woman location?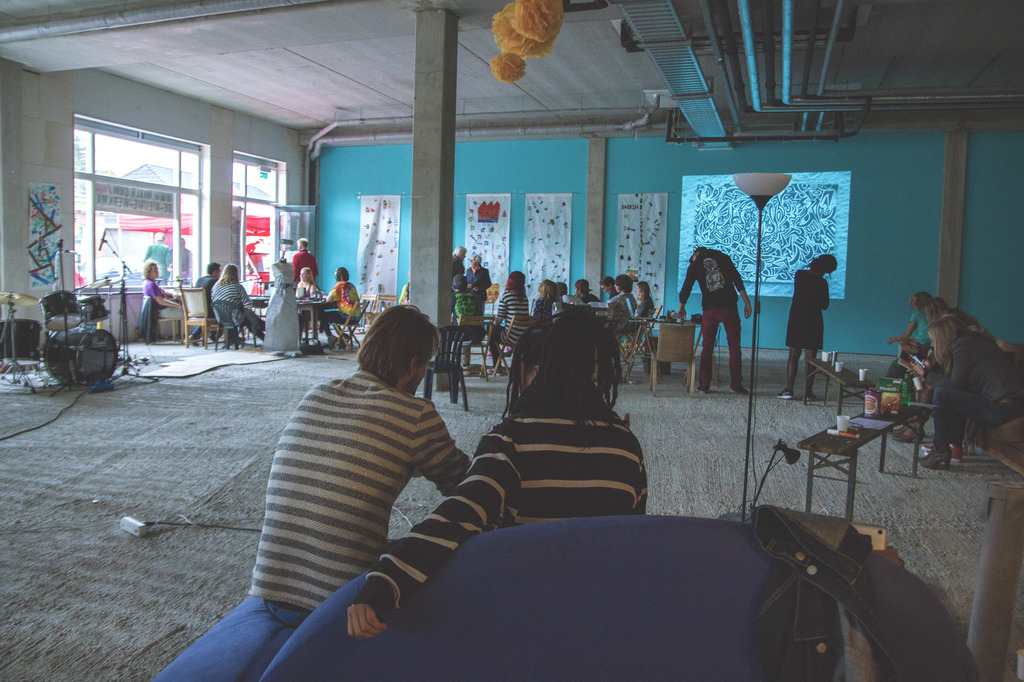
Rect(296, 267, 320, 301)
